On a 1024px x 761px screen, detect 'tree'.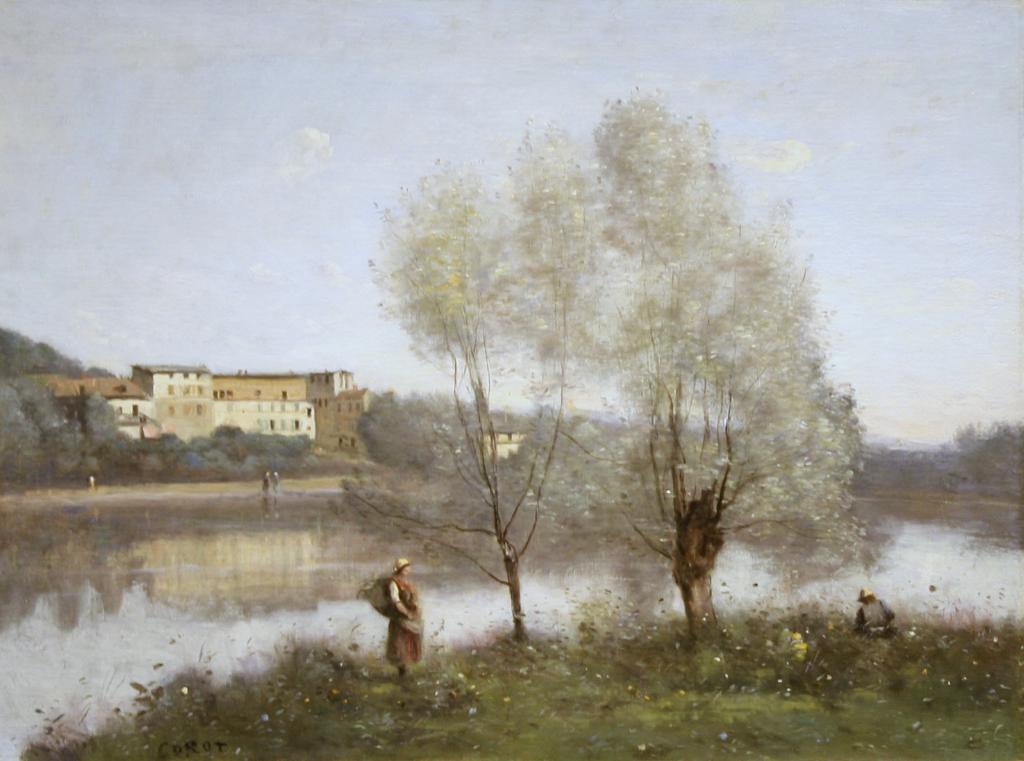
x1=333, y1=139, x2=603, y2=646.
